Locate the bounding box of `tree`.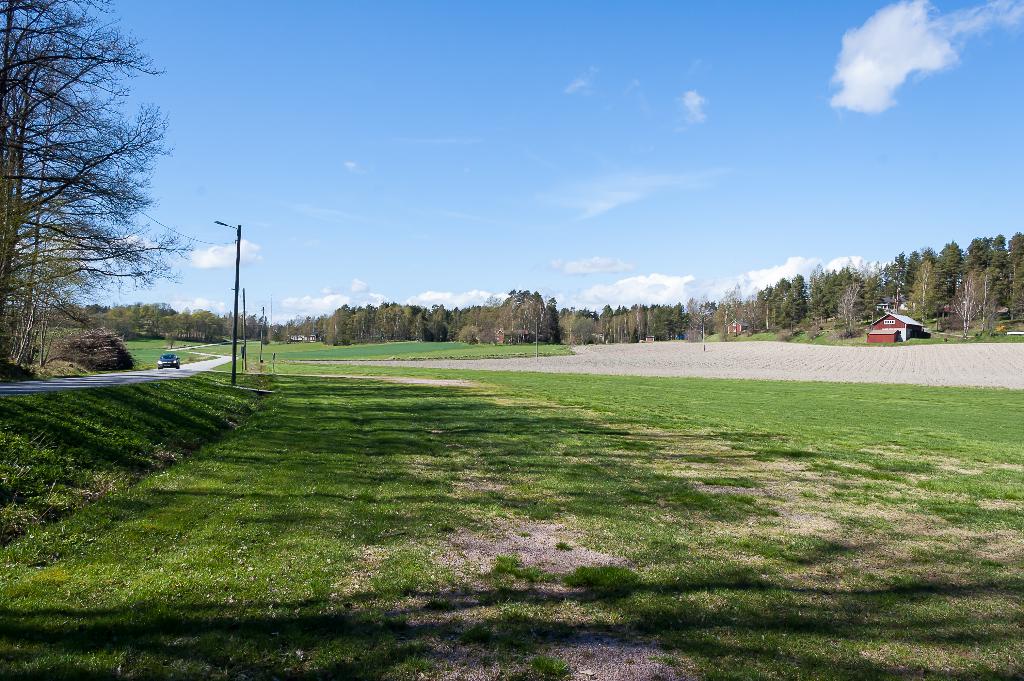
Bounding box: [x1=40, y1=302, x2=90, y2=325].
